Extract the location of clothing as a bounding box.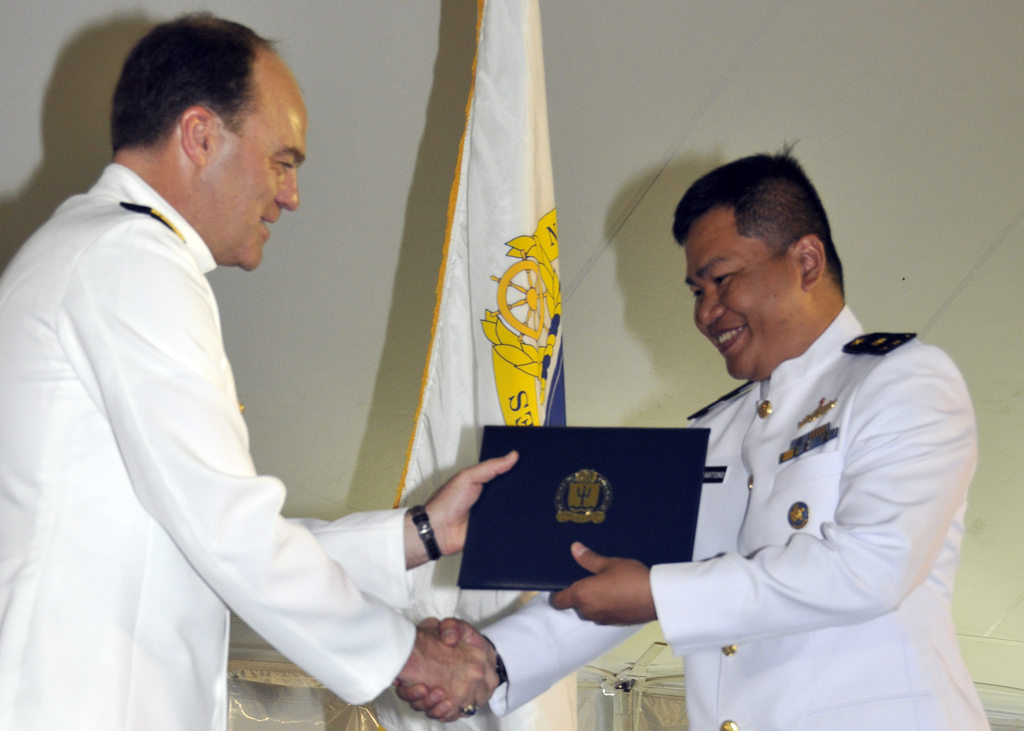
{"left": 19, "top": 137, "right": 401, "bottom": 712}.
